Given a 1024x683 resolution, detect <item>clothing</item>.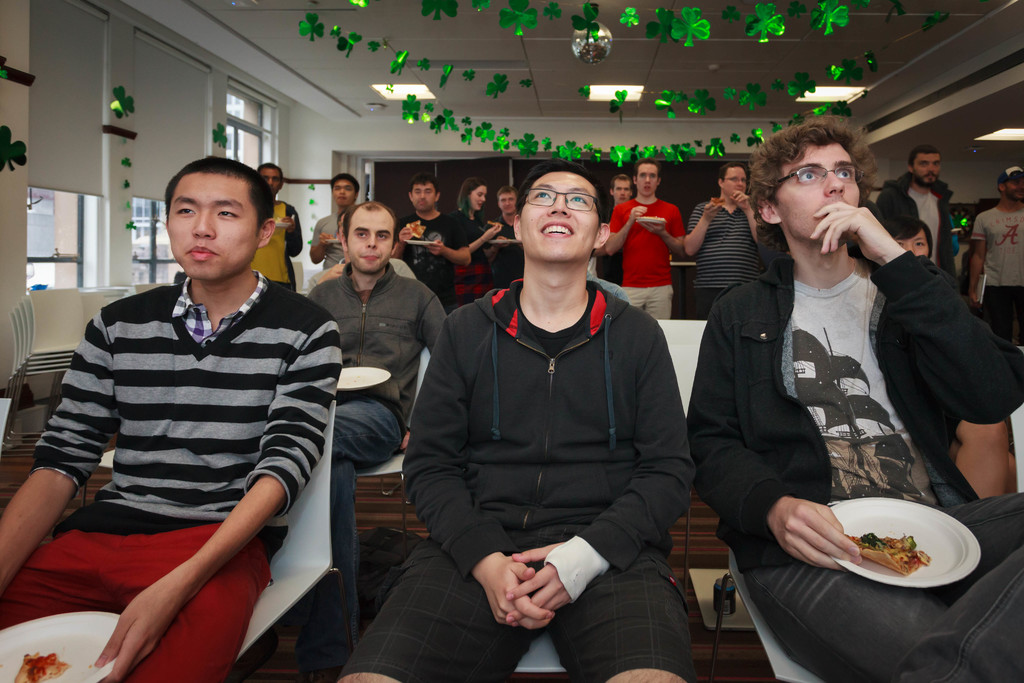
pyautogui.locateOnScreen(609, 195, 687, 285).
